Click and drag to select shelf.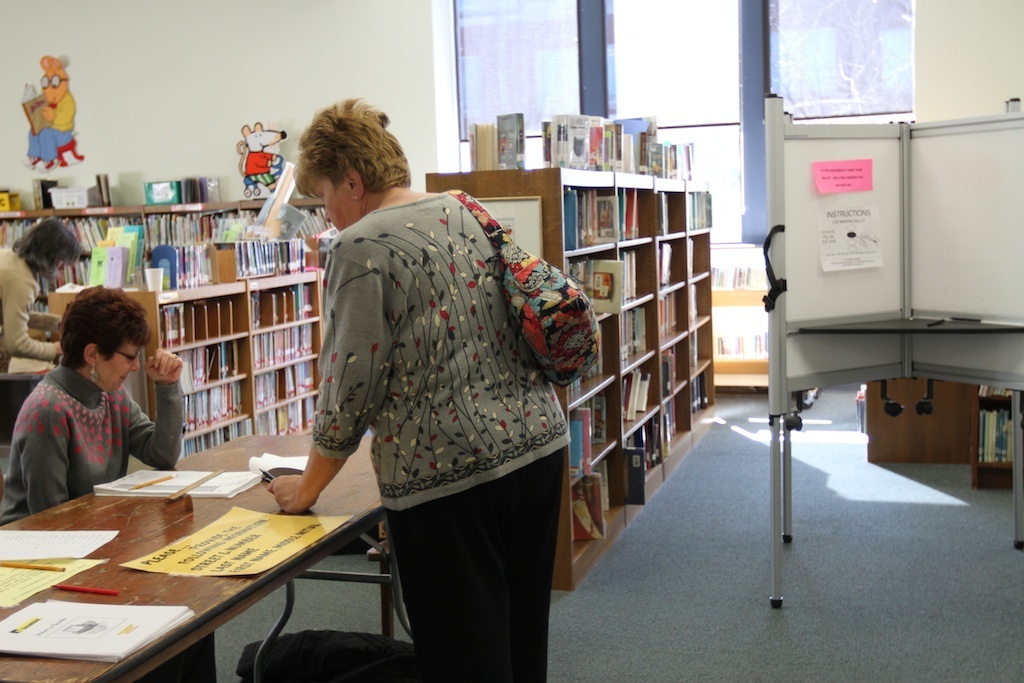
Selection: select_region(32, 255, 88, 292).
